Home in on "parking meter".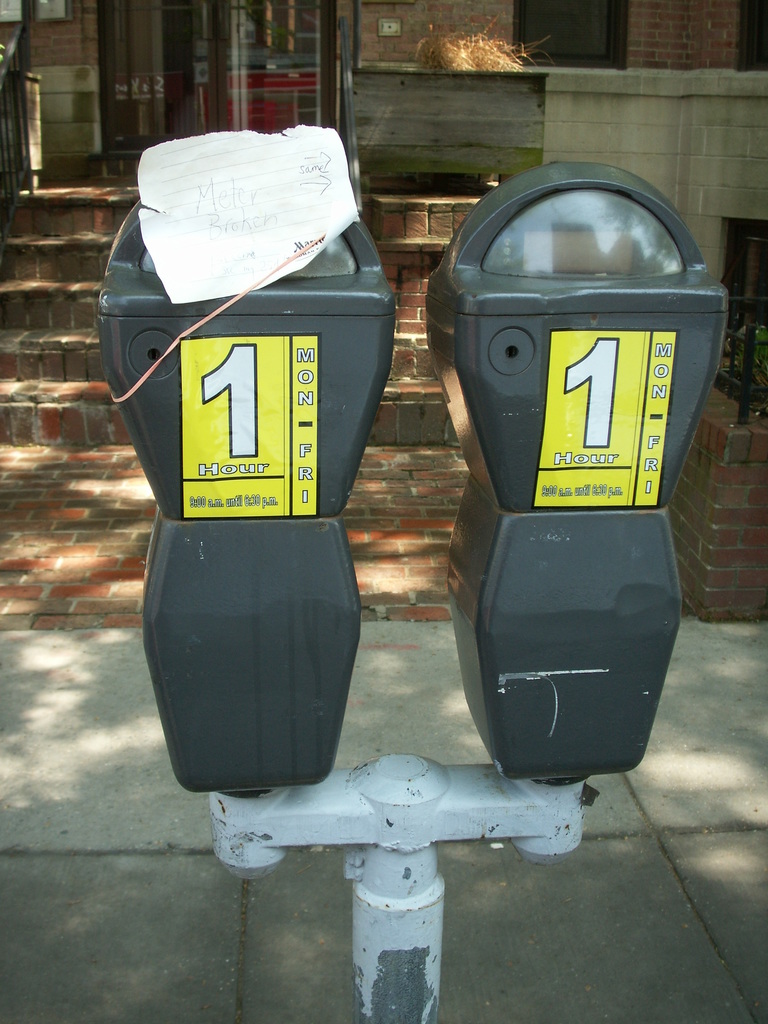
Homed in at bbox=[95, 157, 732, 773].
